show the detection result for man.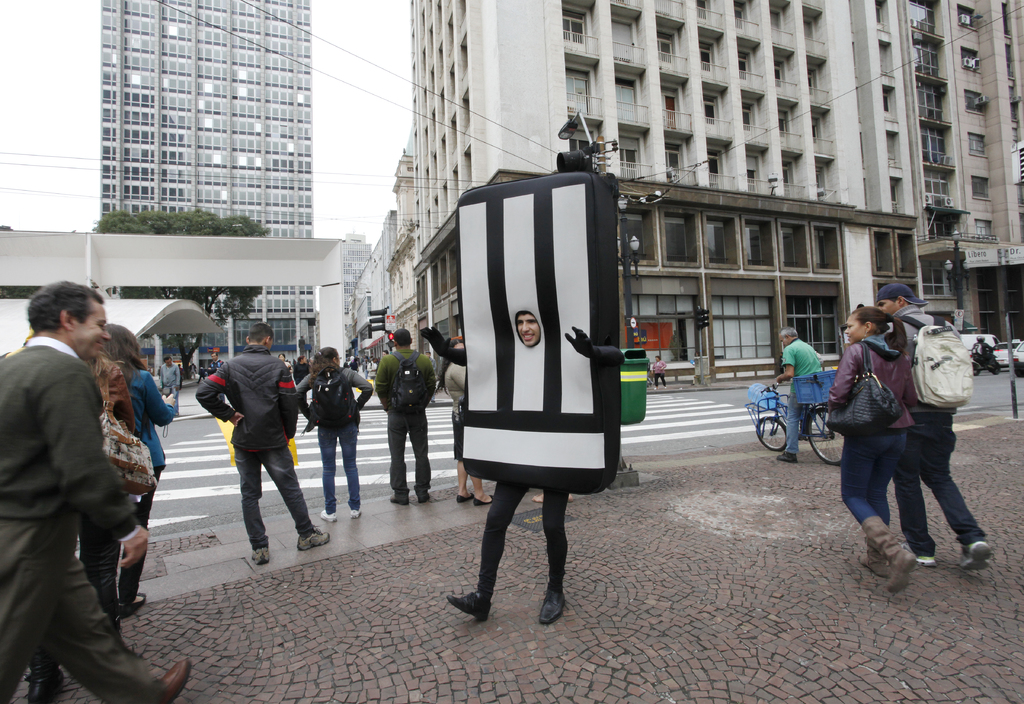
BBox(157, 351, 177, 410).
